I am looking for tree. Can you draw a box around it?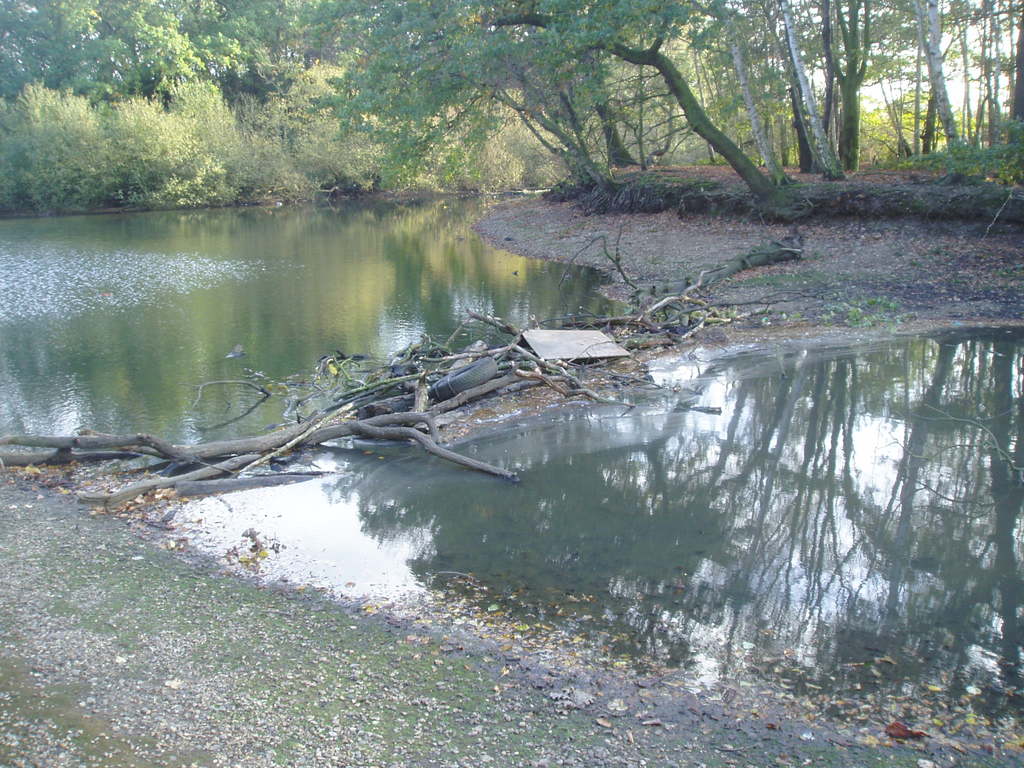
Sure, the bounding box is box=[301, 0, 701, 183].
